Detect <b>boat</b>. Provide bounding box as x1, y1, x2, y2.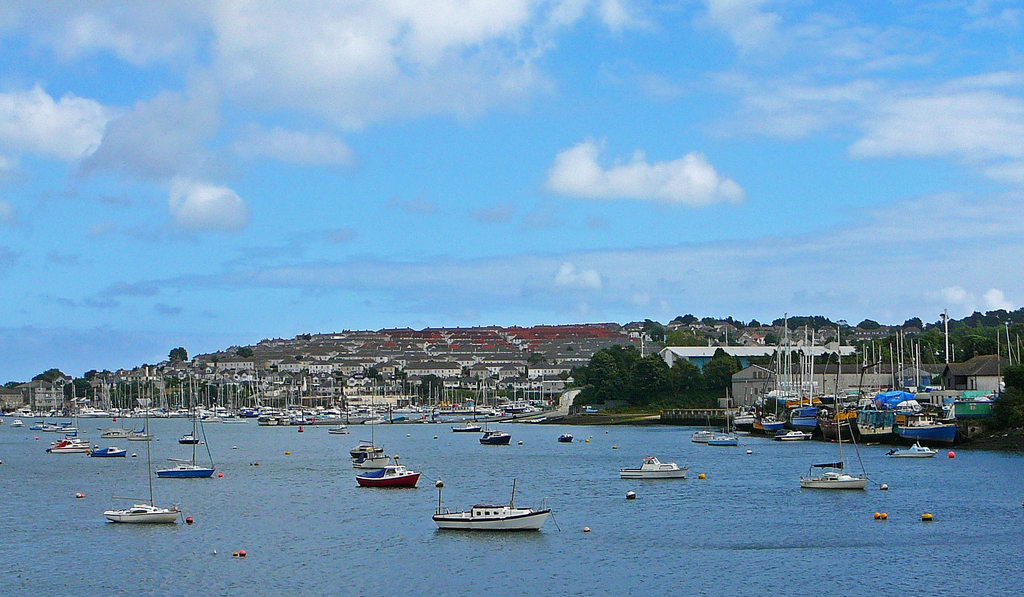
775, 431, 810, 444.
